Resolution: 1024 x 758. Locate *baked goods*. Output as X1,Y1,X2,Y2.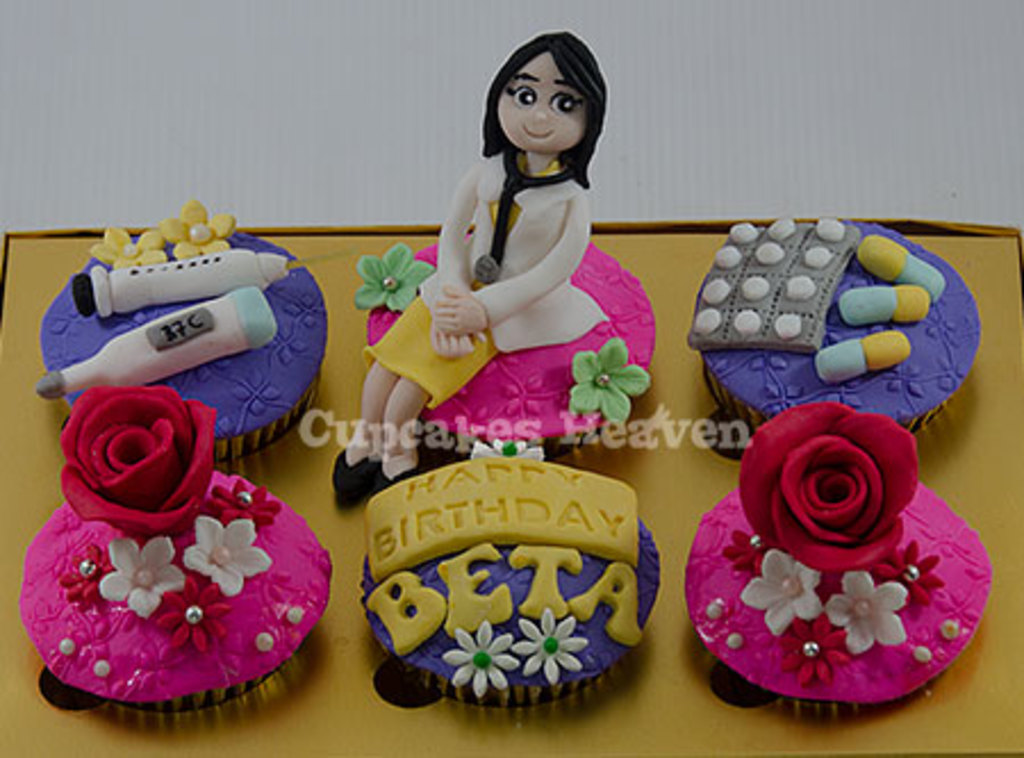
30,193,330,467.
